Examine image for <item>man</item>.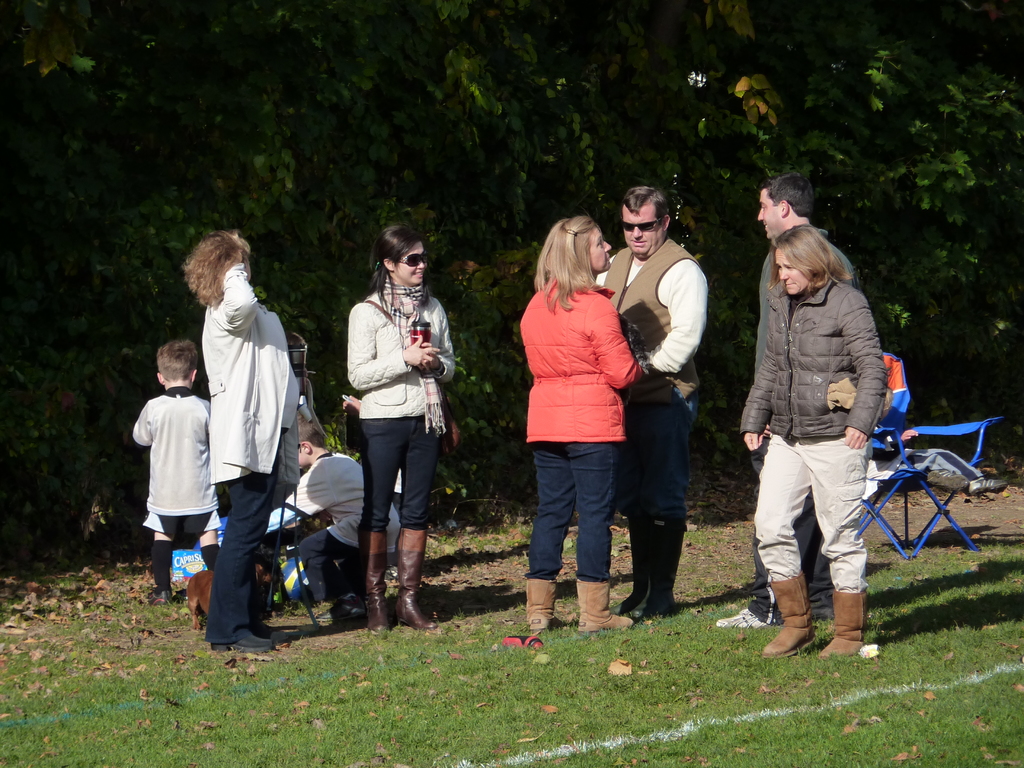
Examination result: (left=590, top=183, right=707, bottom=616).
